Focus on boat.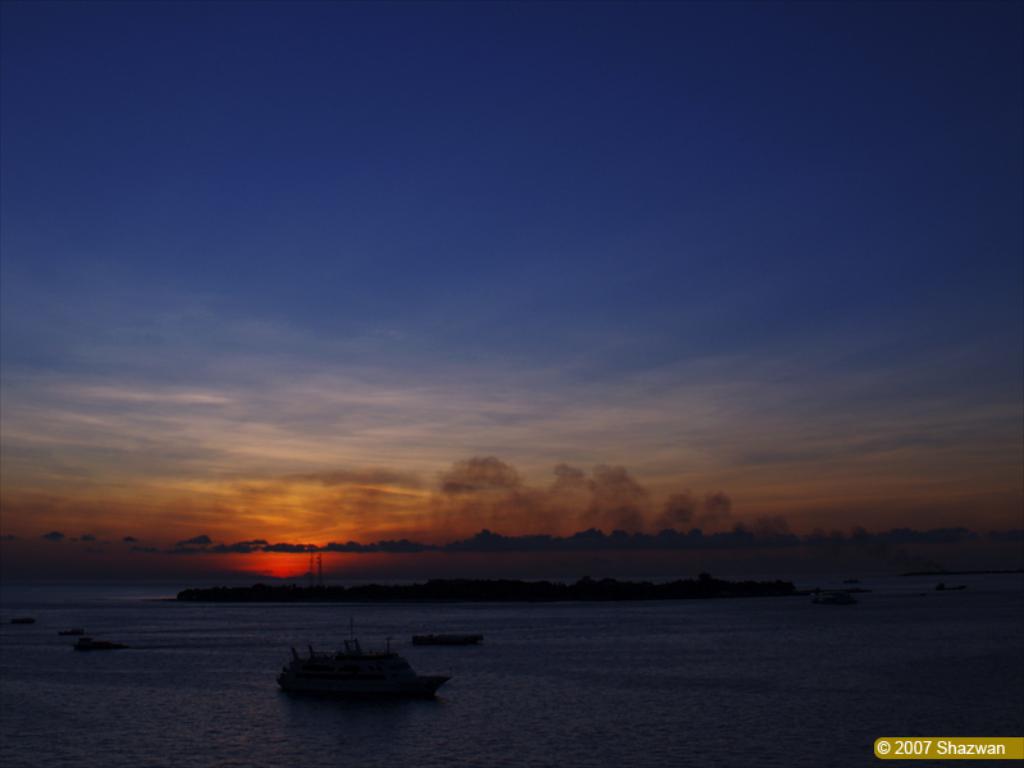
Focused at [73,632,118,654].
